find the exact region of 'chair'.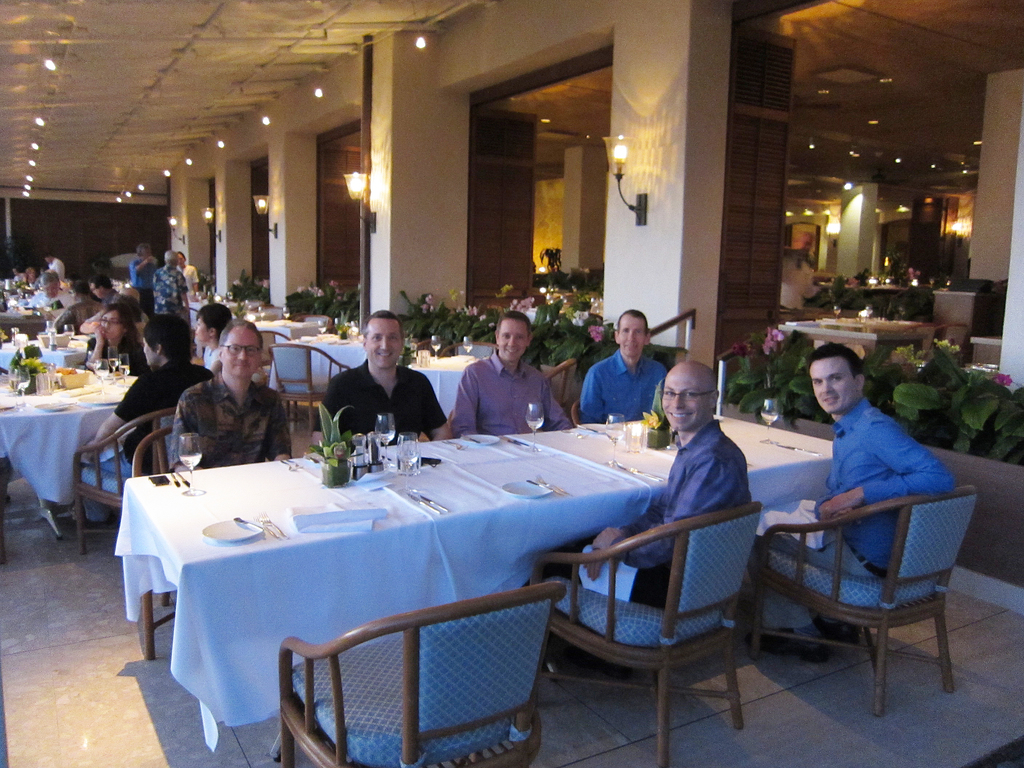
Exact region: BBox(75, 396, 186, 549).
